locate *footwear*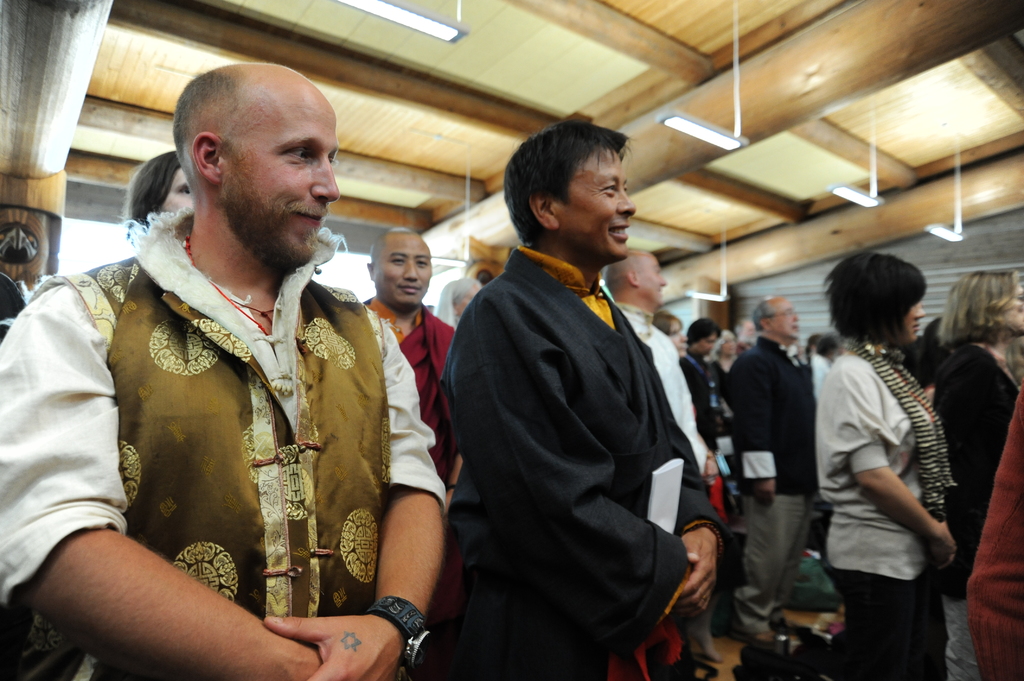
BBox(728, 627, 783, 648)
